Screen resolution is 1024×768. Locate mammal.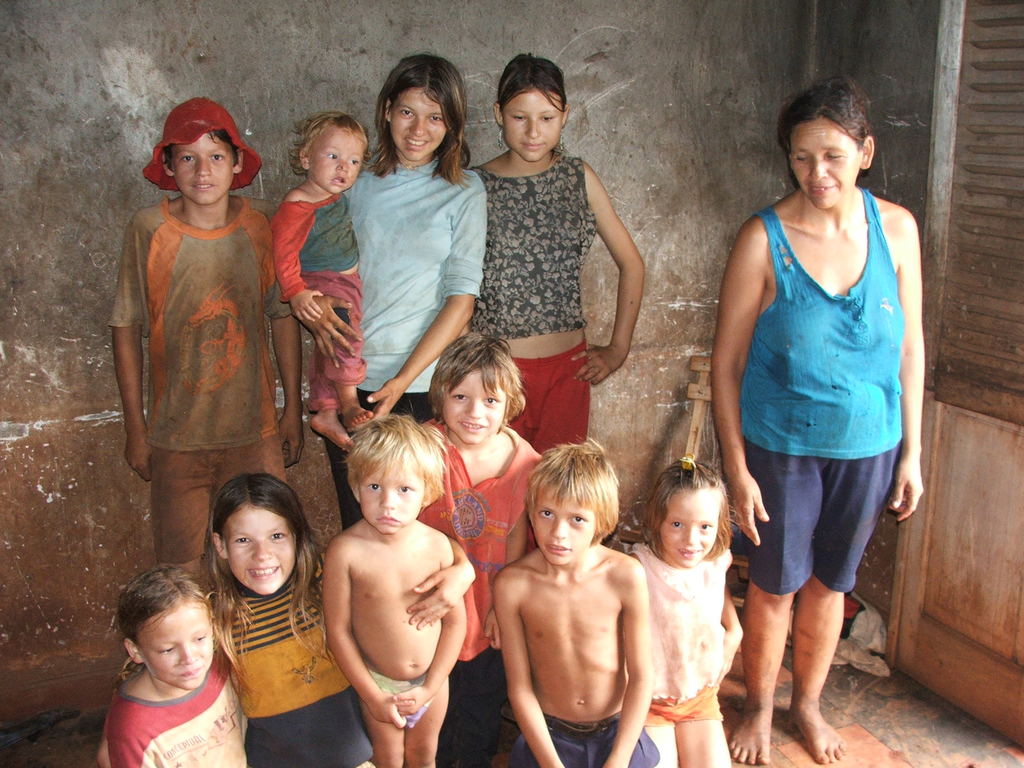
[468,51,648,446].
